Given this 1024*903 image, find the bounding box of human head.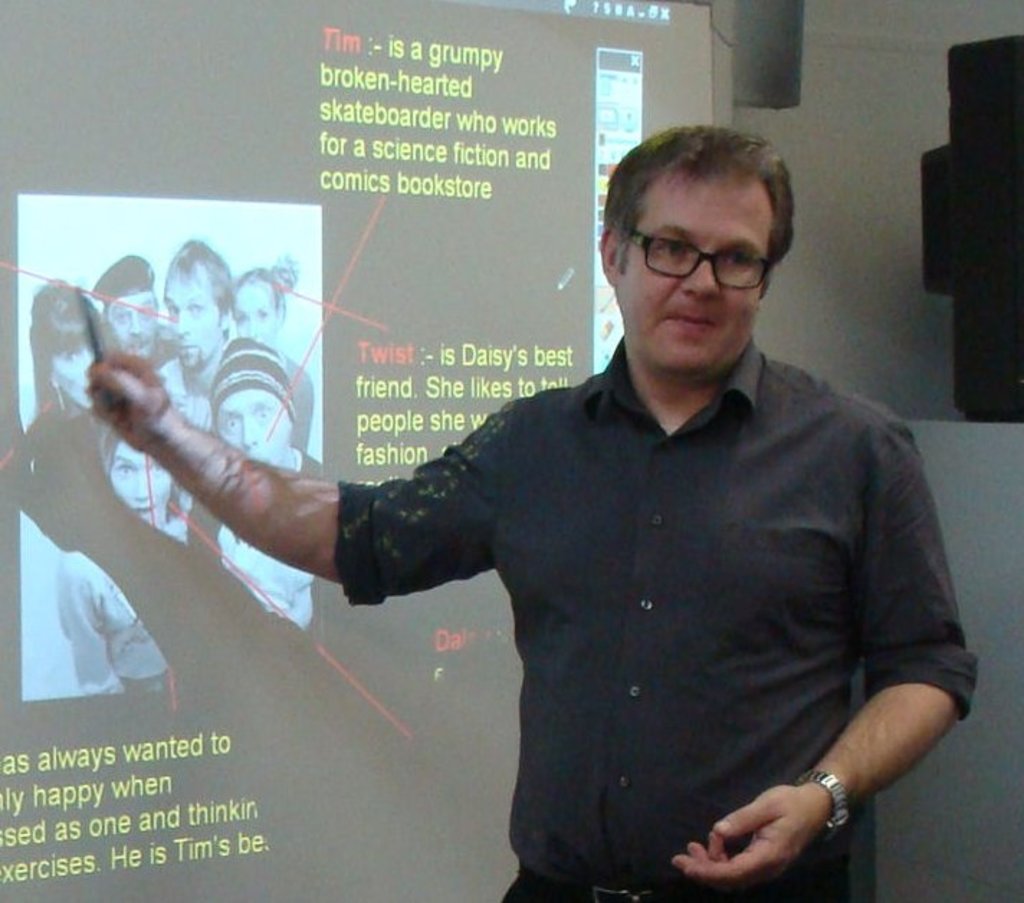
206,329,298,463.
